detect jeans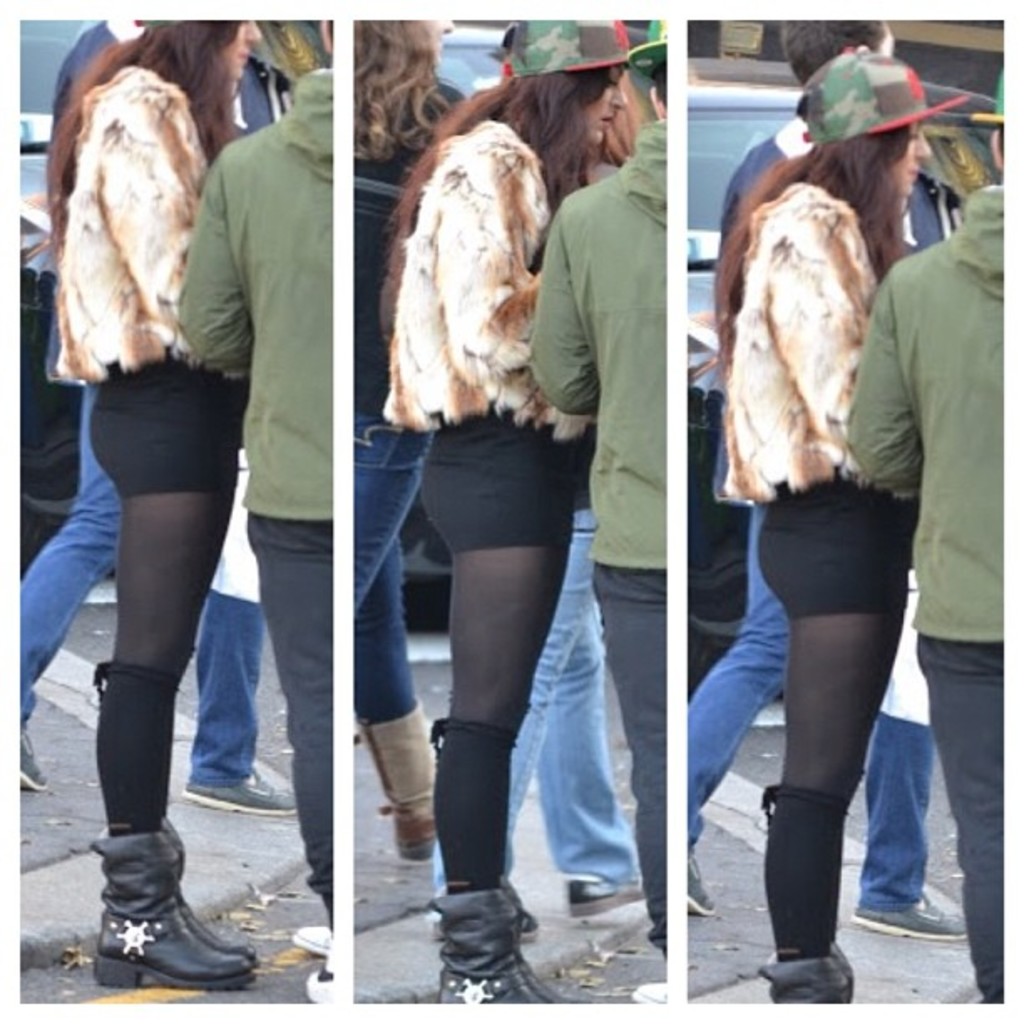
684,502,935,920
